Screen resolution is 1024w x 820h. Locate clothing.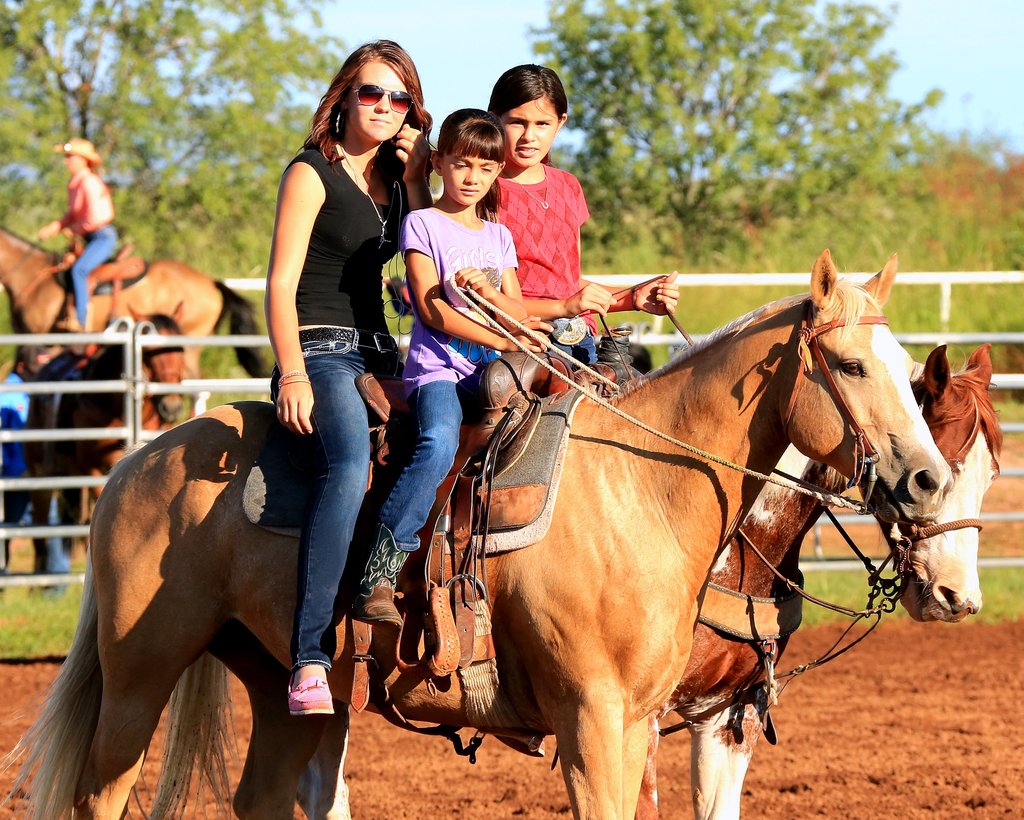
0,373,66,578.
